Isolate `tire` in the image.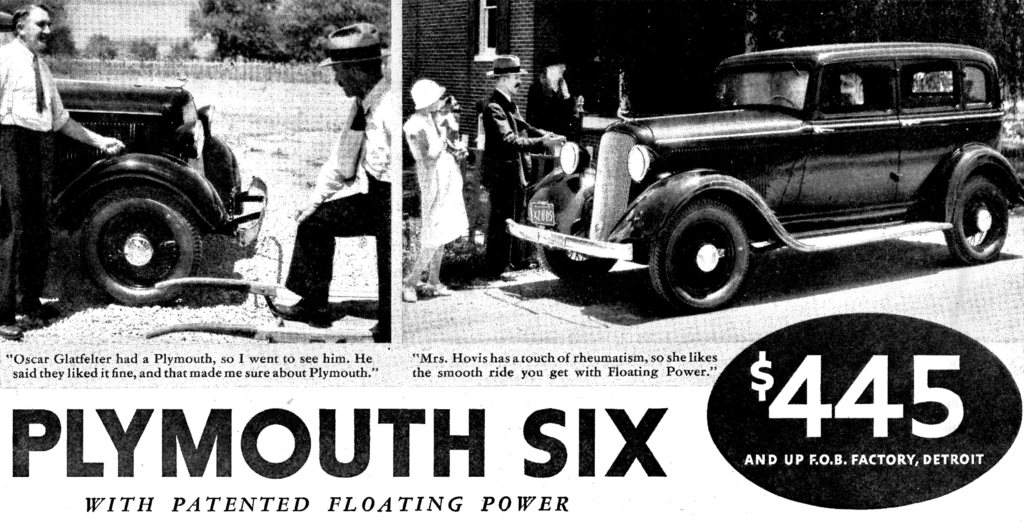
Isolated region: l=946, t=176, r=1007, b=265.
